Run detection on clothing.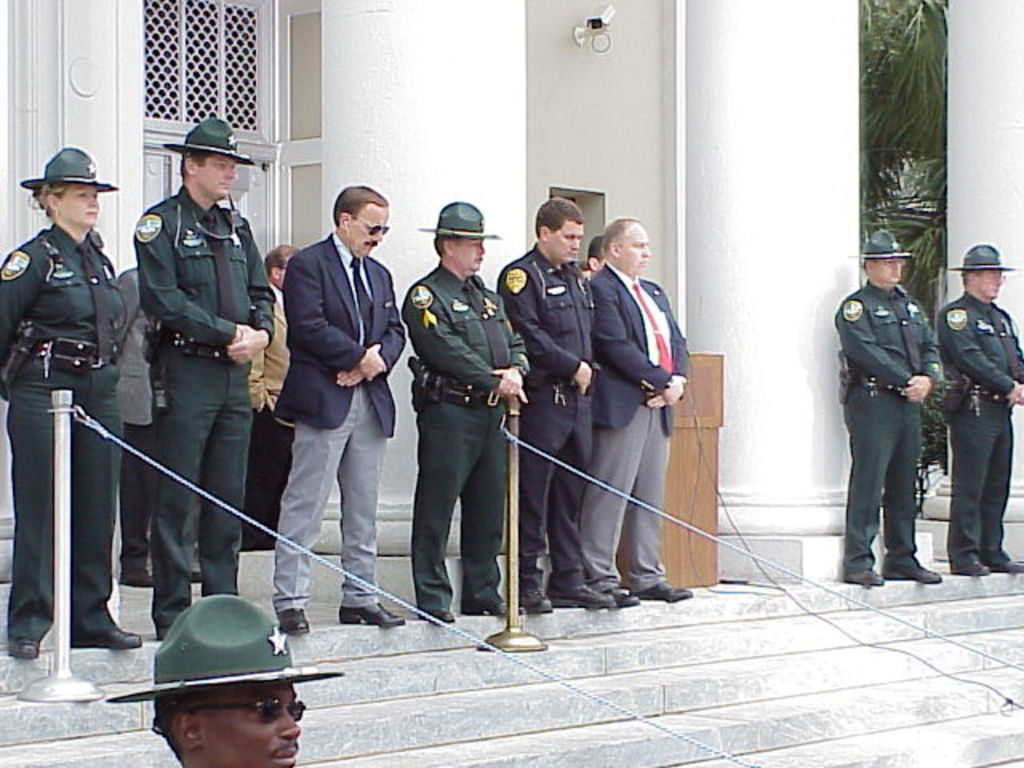
Result: 141/194/270/634.
